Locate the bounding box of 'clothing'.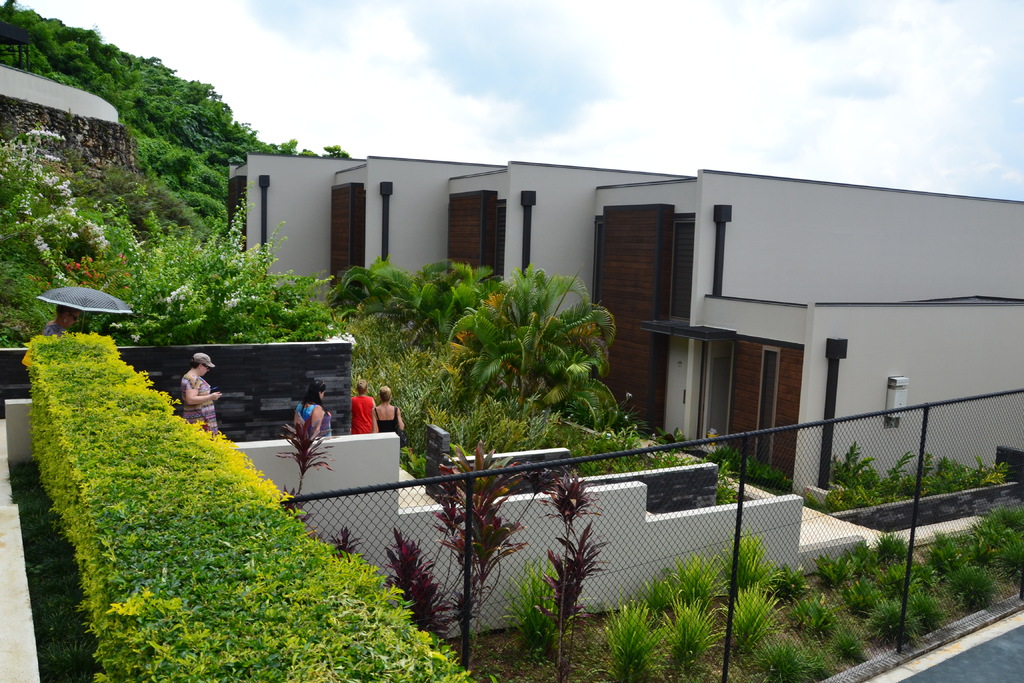
Bounding box: region(290, 404, 332, 429).
